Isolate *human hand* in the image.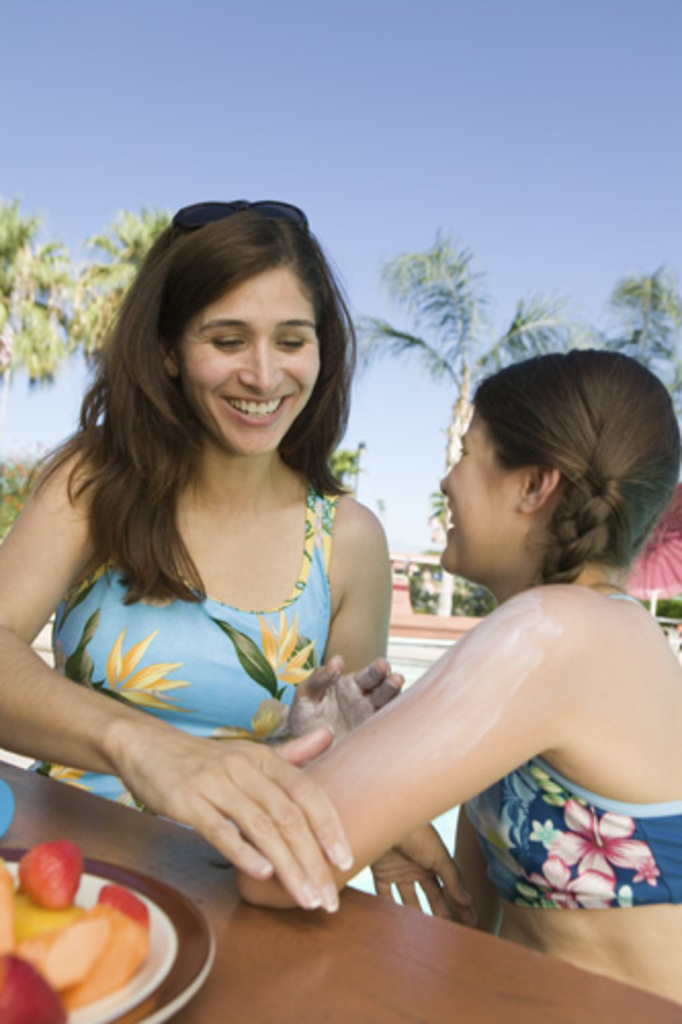
Isolated region: [365, 817, 477, 926].
